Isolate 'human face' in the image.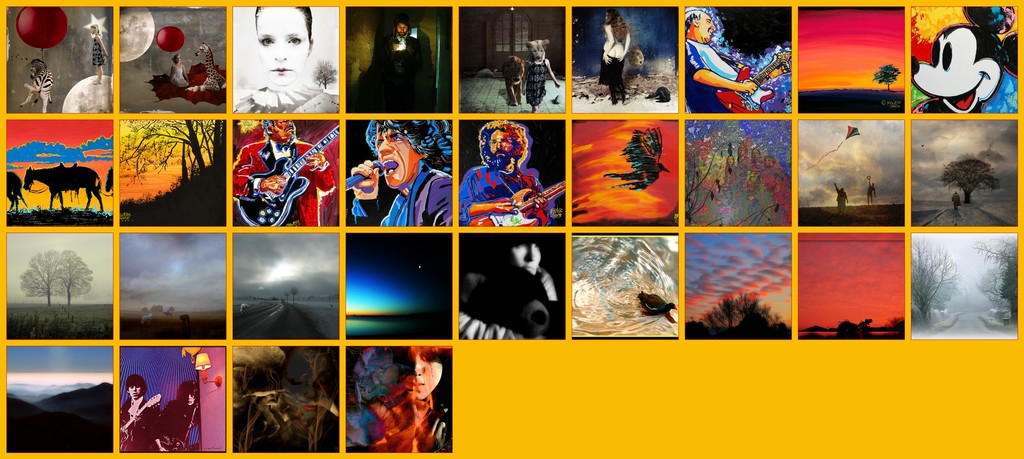
Isolated region: box=[492, 128, 516, 161].
